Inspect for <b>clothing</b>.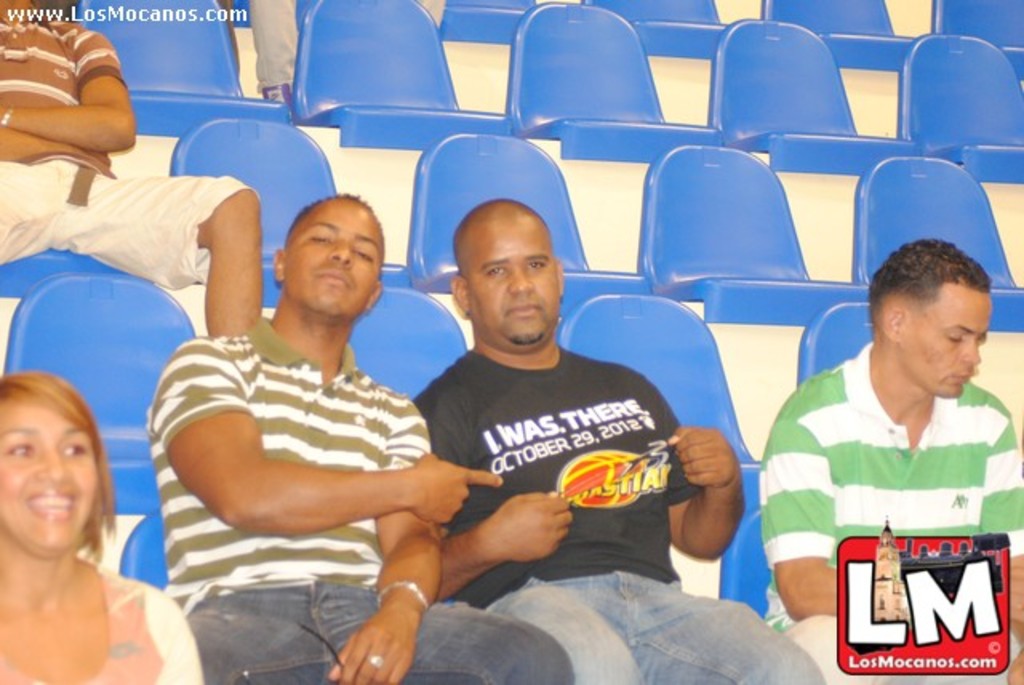
Inspection: box=[768, 341, 1013, 611].
